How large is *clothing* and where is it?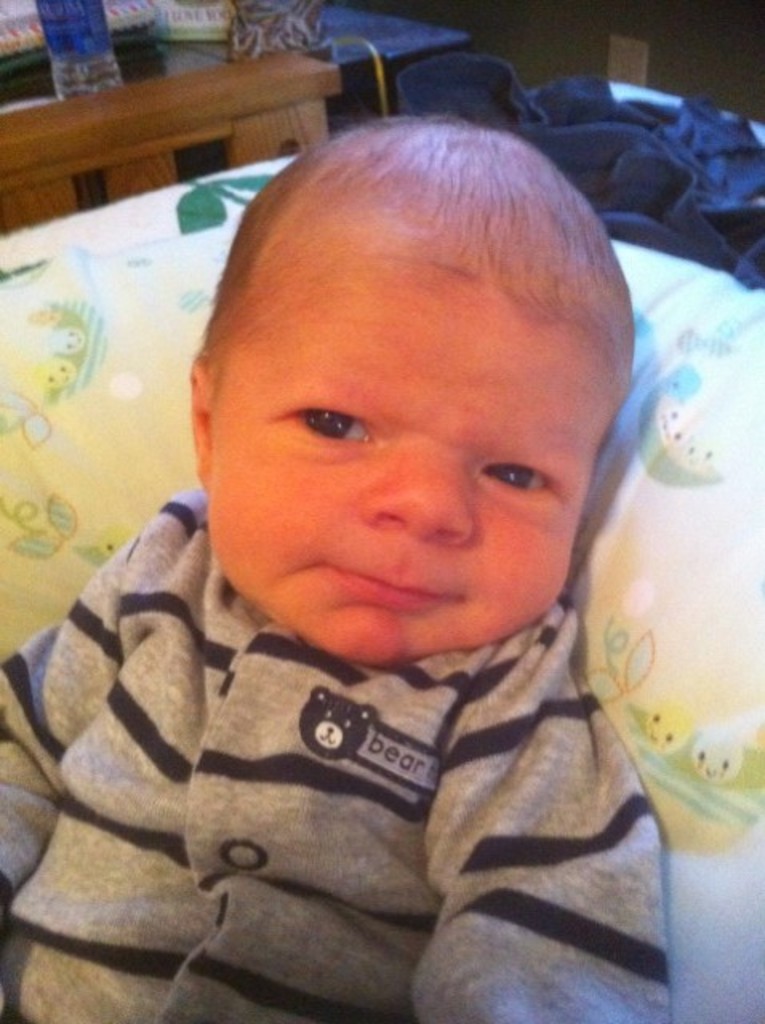
Bounding box: (0,477,674,1022).
